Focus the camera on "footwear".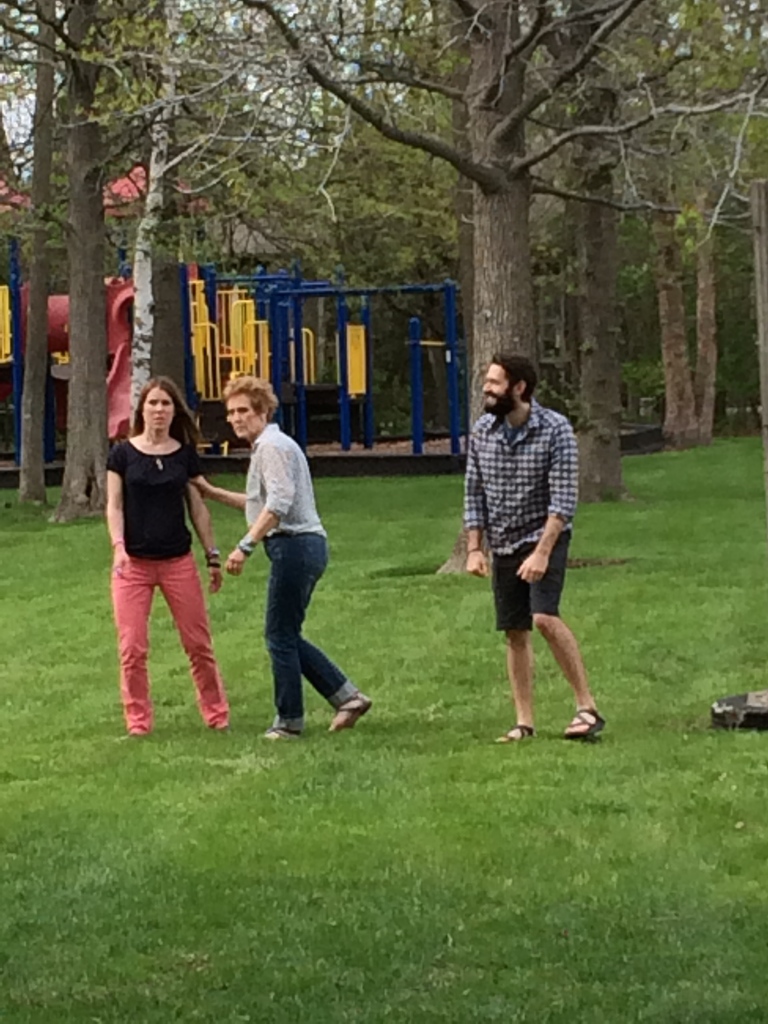
Focus region: [left=261, top=730, right=301, bottom=737].
